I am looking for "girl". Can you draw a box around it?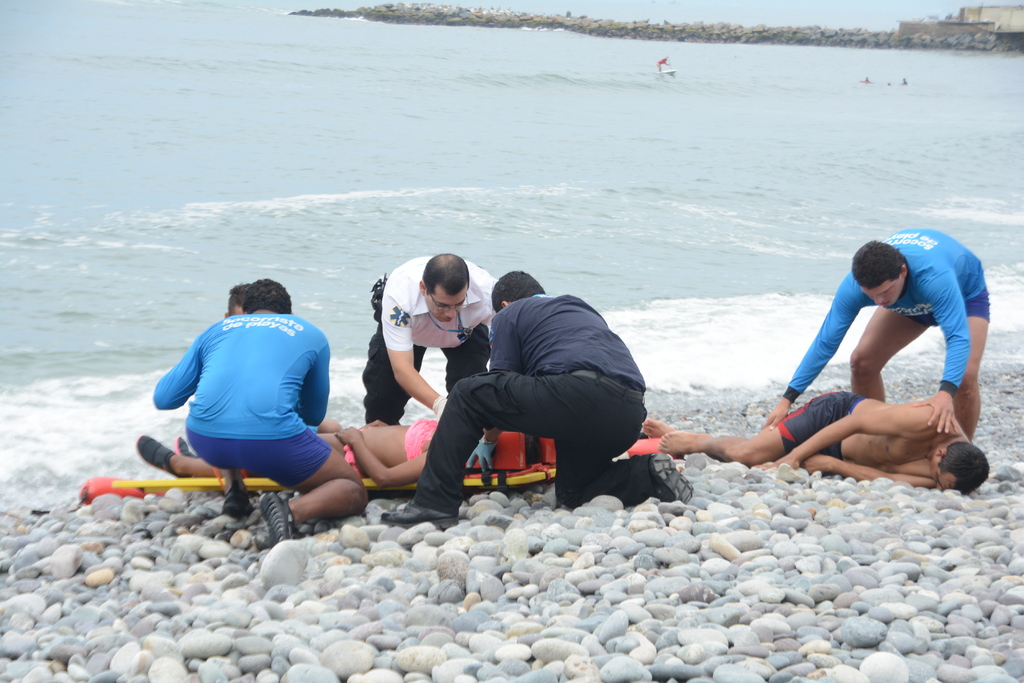
Sure, the bounding box is <bbox>156, 412, 487, 495</bbox>.
